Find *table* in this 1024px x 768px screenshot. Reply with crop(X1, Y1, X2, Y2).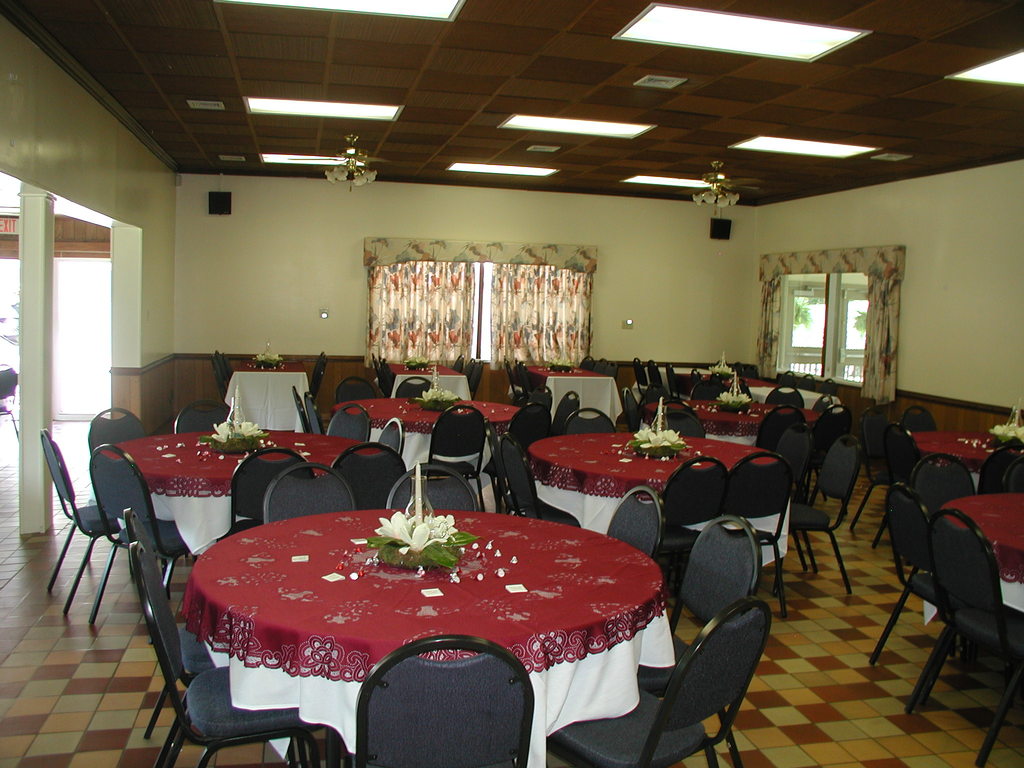
crop(97, 426, 392, 570).
